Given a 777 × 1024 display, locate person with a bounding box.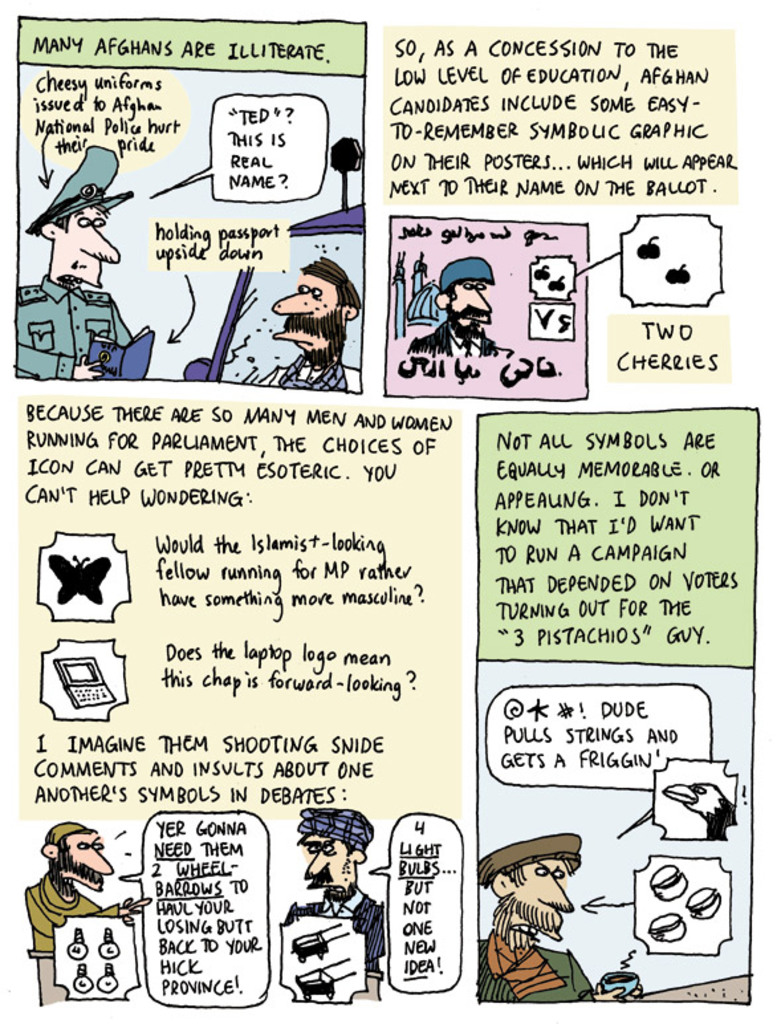
Located: (20,146,131,381).
